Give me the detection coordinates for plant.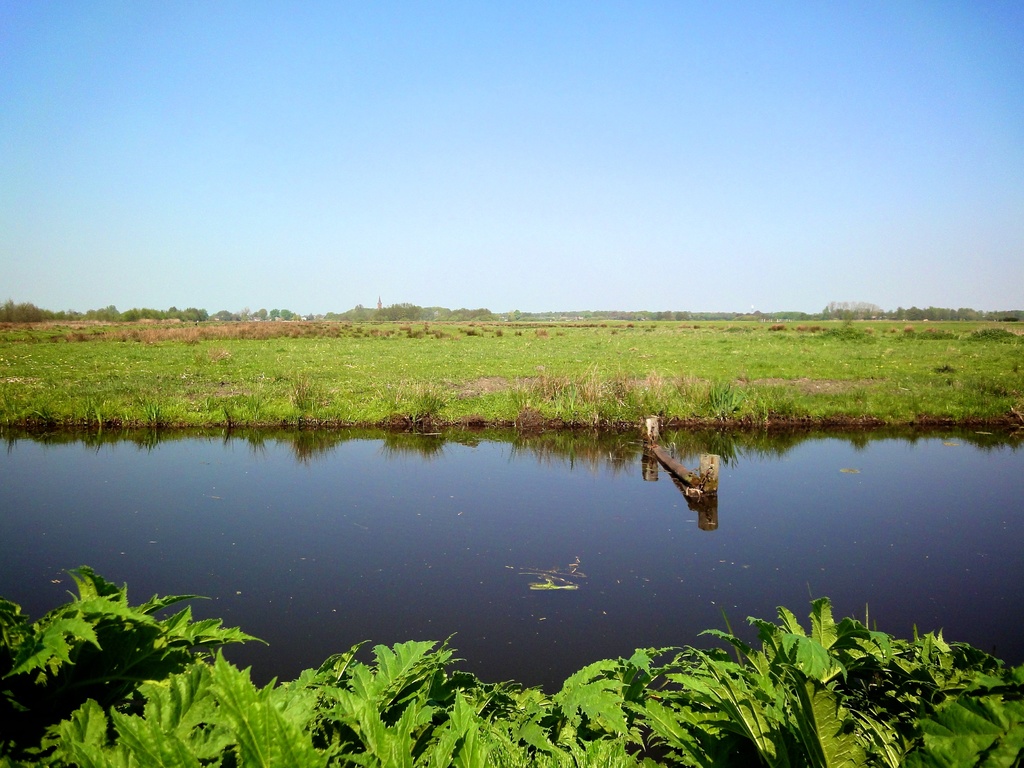
l=852, t=301, r=1023, b=321.
